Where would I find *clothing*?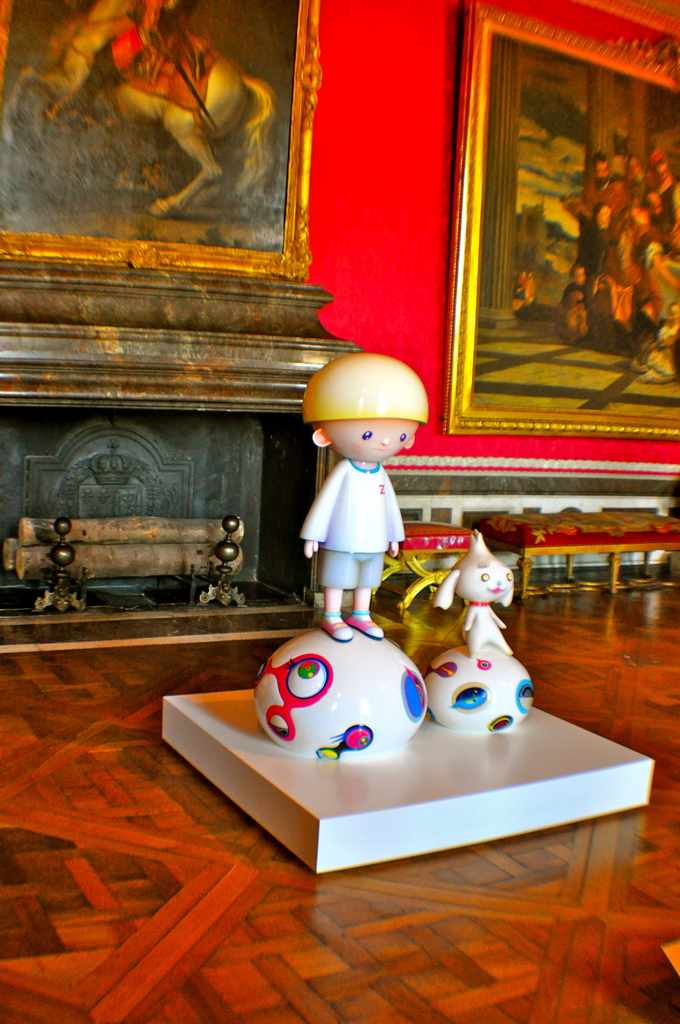
At pyautogui.locateOnScreen(550, 296, 585, 344).
